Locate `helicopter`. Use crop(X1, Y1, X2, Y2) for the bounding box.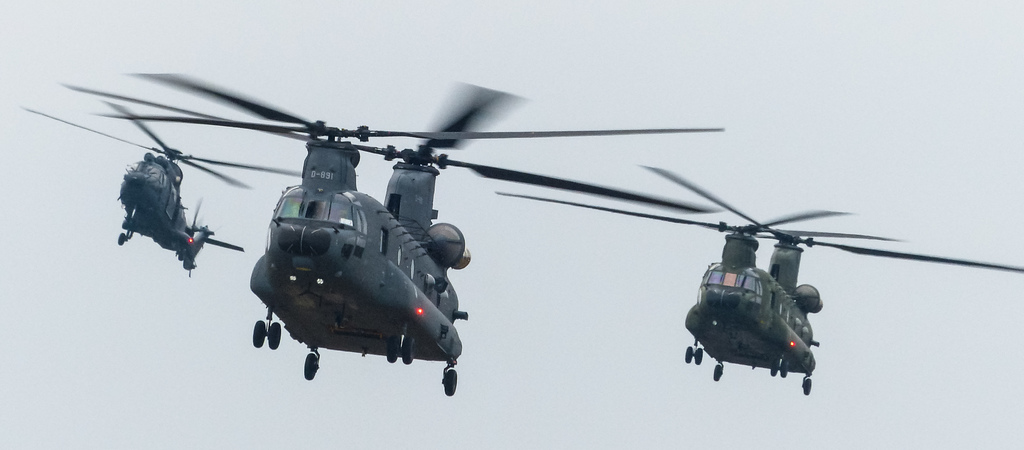
crop(57, 67, 727, 399).
